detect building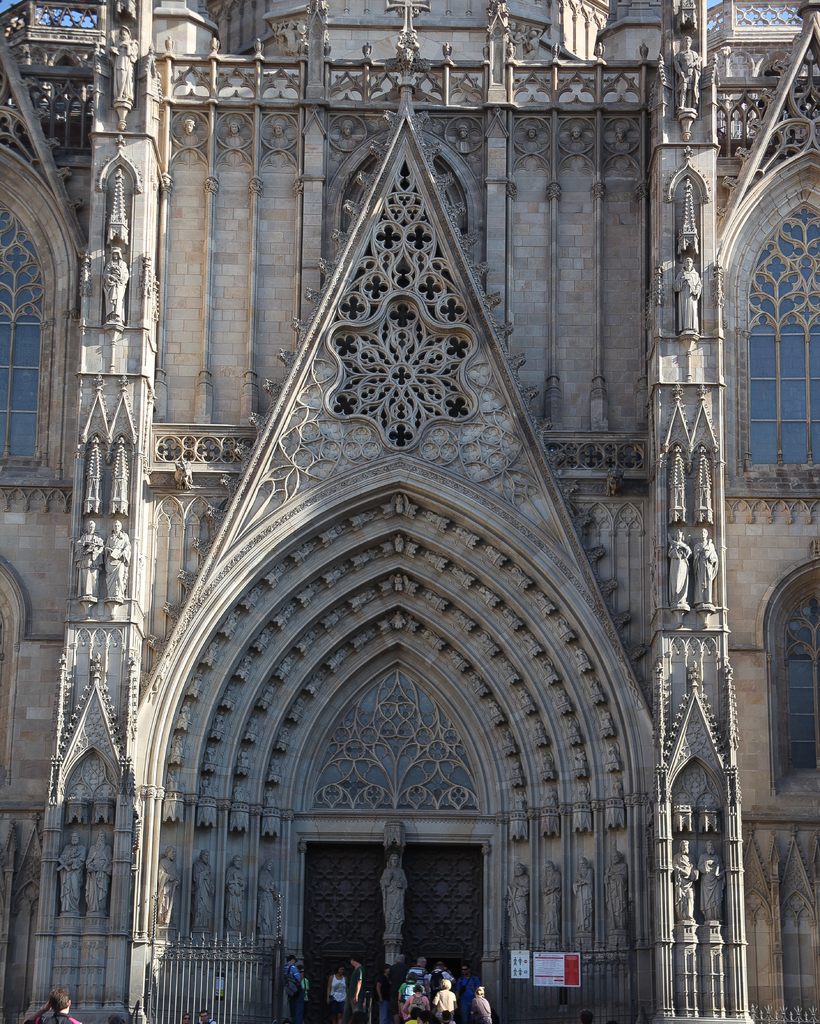
crop(0, 0, 819, 1023)
